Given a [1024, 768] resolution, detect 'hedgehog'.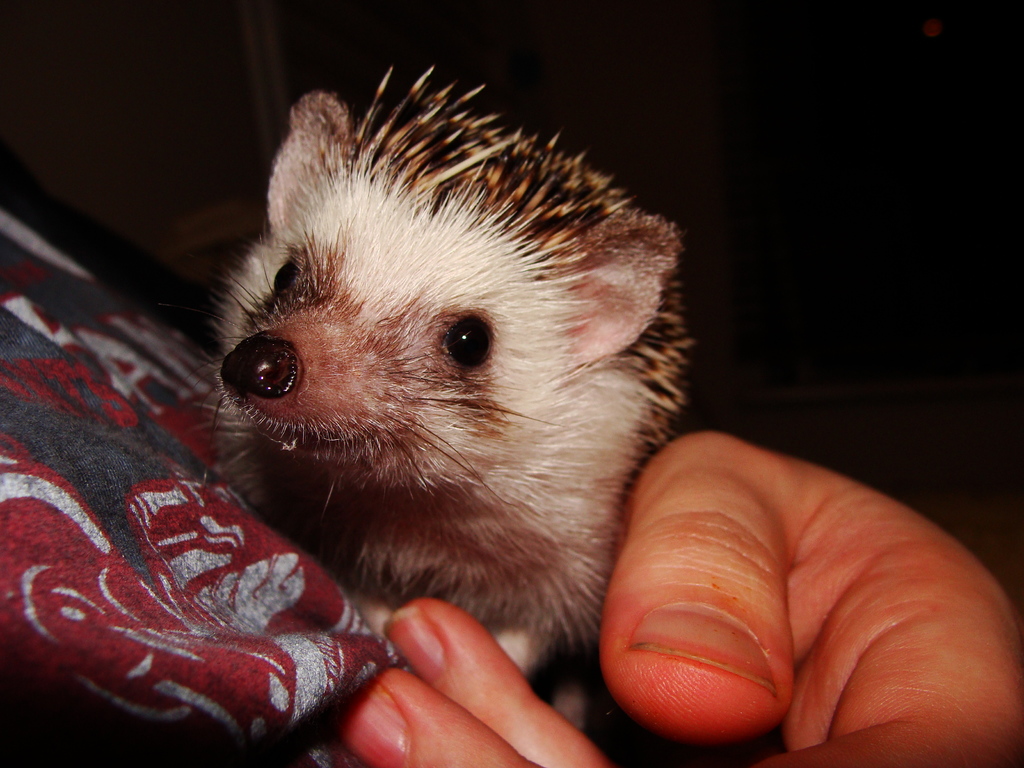
pyautogui.locateOnScreen(154, 61, 701, 662).
